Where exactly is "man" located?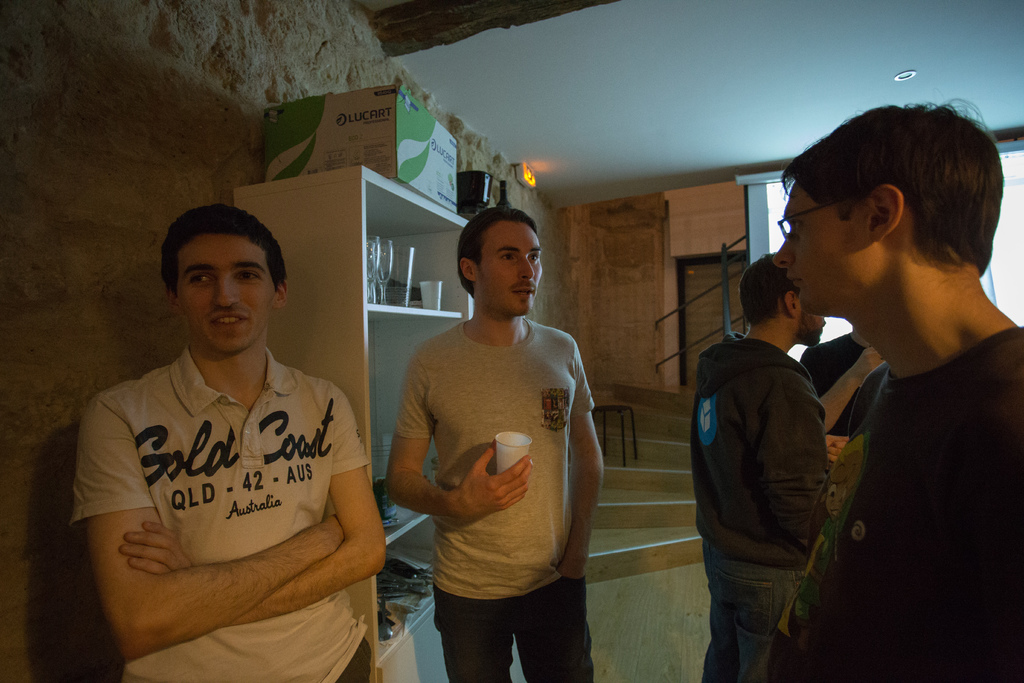
Its bounding box is {"x1": 65, "y1": 207, "x2": 387, "y2": 682}.
